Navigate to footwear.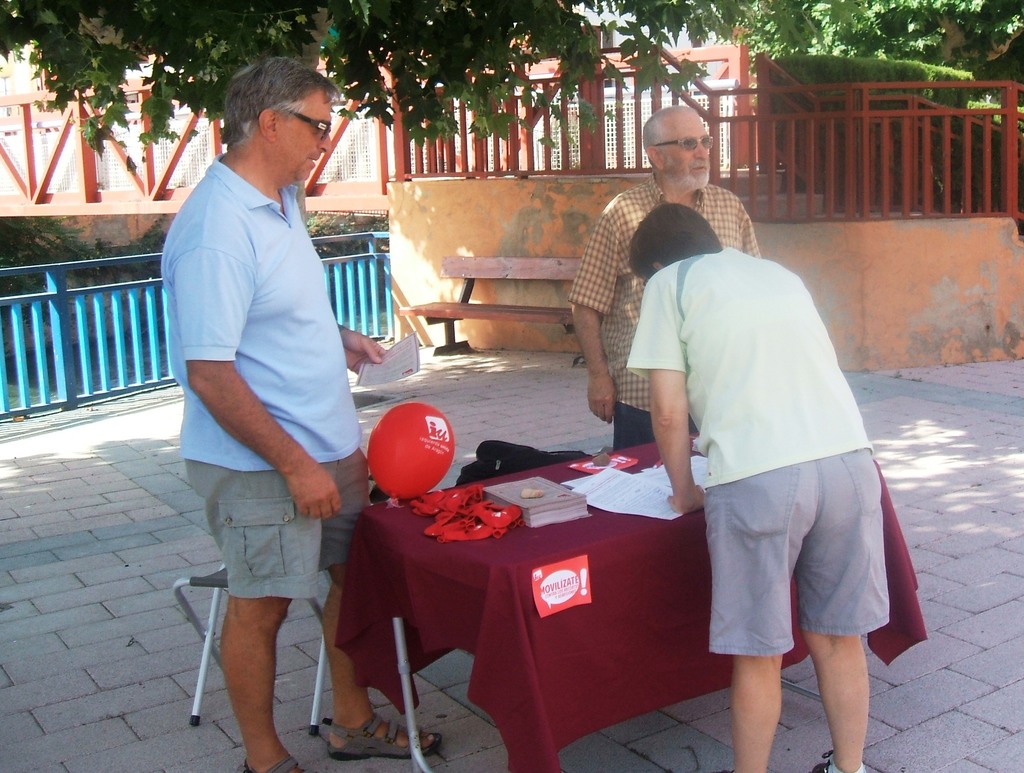
Navigation target: 323 701 441 760.
